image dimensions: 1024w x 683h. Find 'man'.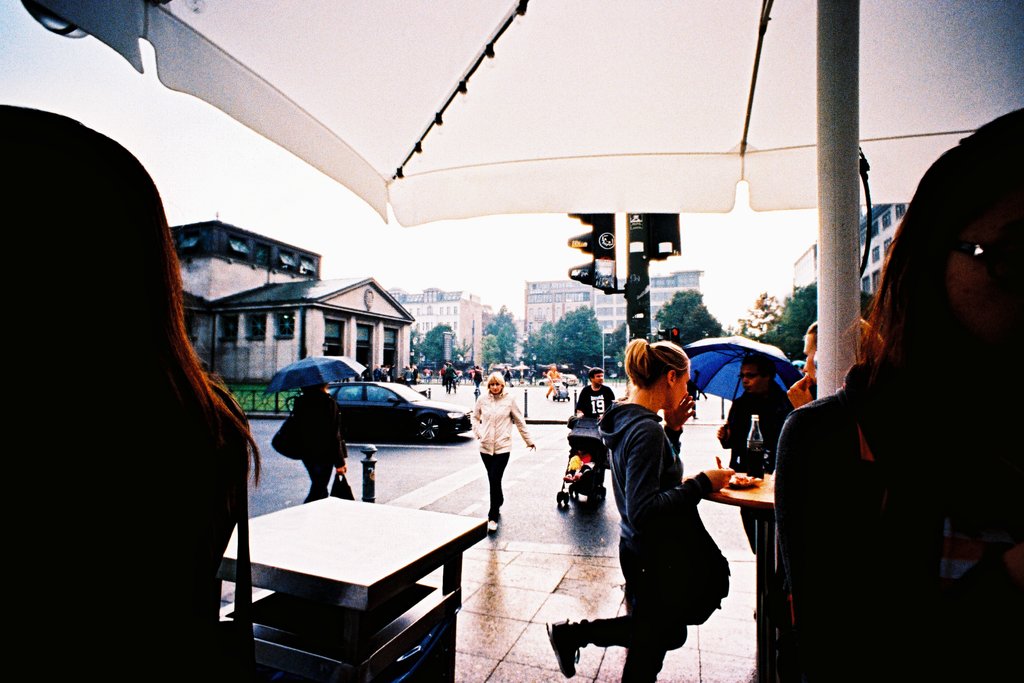
<bbox>714, 353, 794, 611</bbox>.
